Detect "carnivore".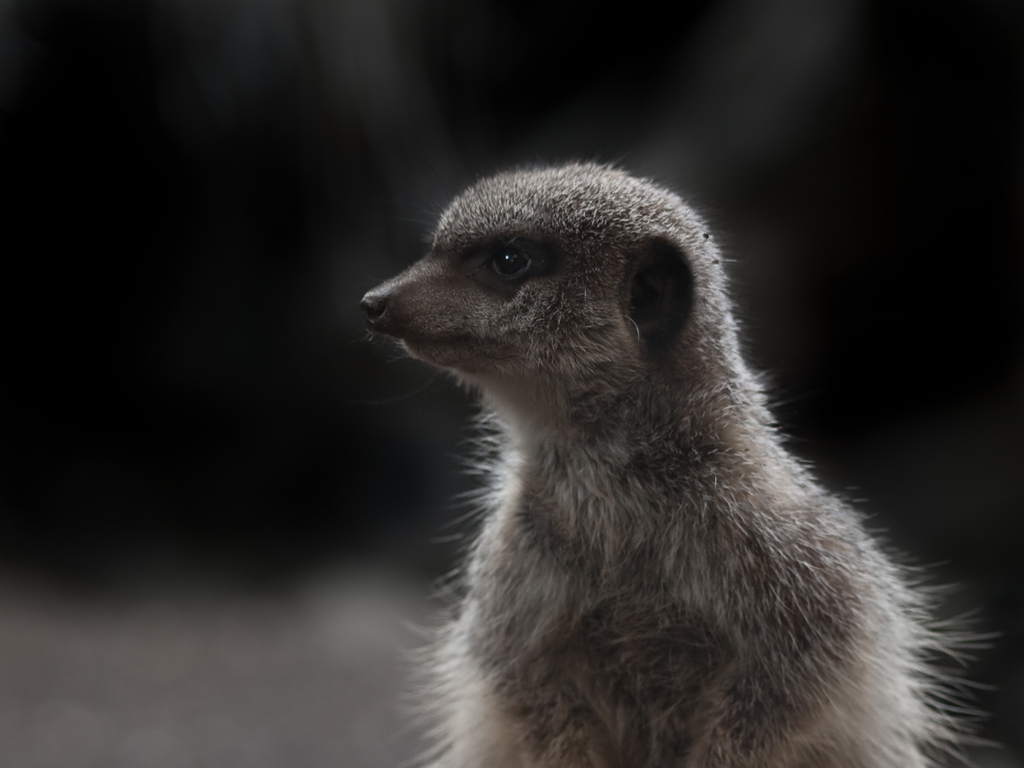
Detected at 357/149/1002/767.
